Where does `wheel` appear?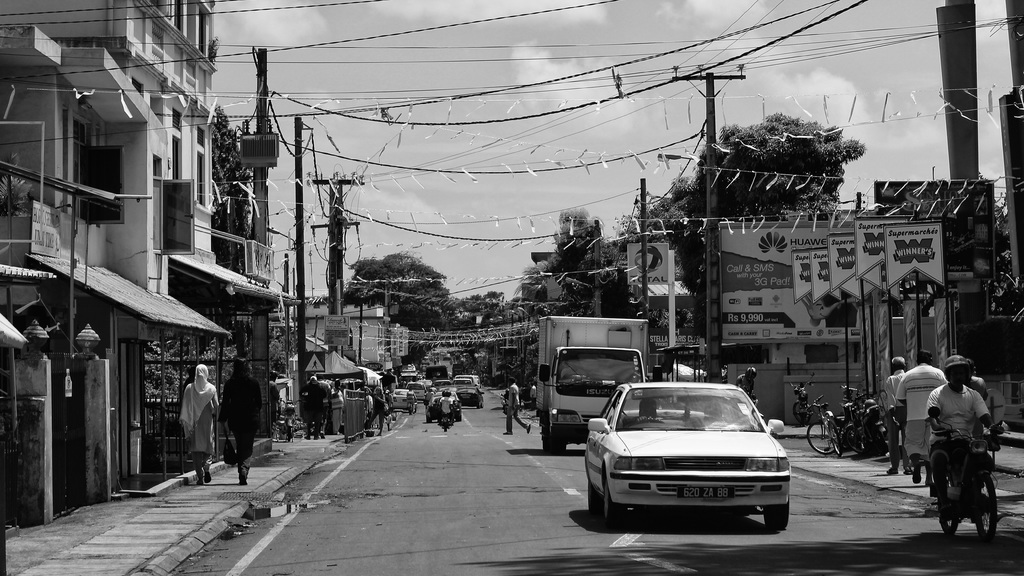
Appears at detection(976, 474, 997, 541).
